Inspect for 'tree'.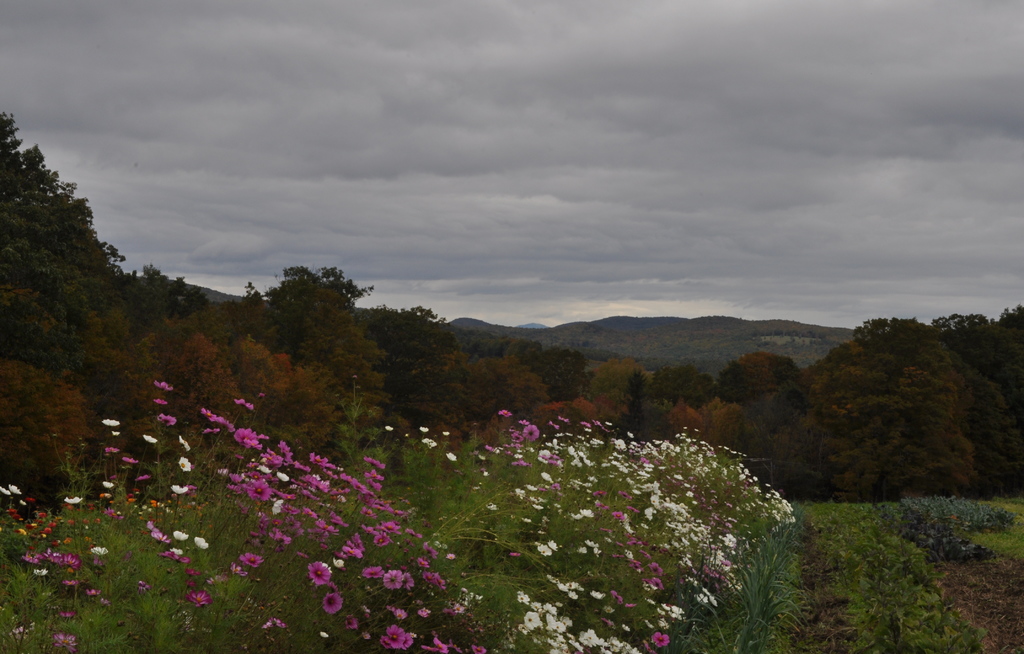
Inspection: x1=668 y1=400 x2=706 y2=436.
